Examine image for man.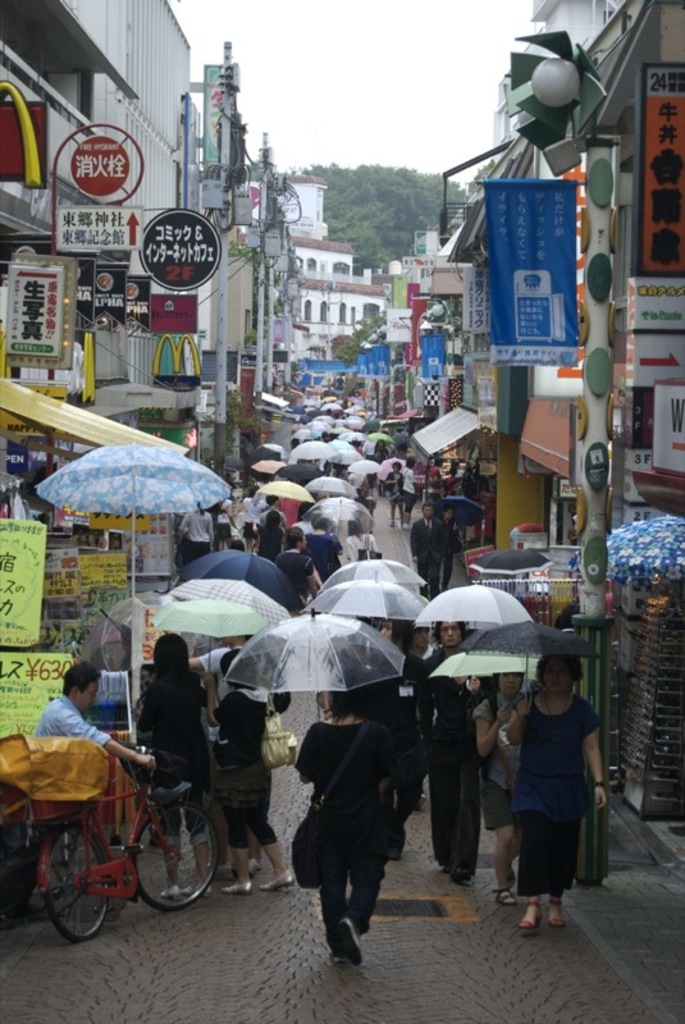
Examination result: {"left": 414, "top": 504, "right": 448, "bottom": 600}.
